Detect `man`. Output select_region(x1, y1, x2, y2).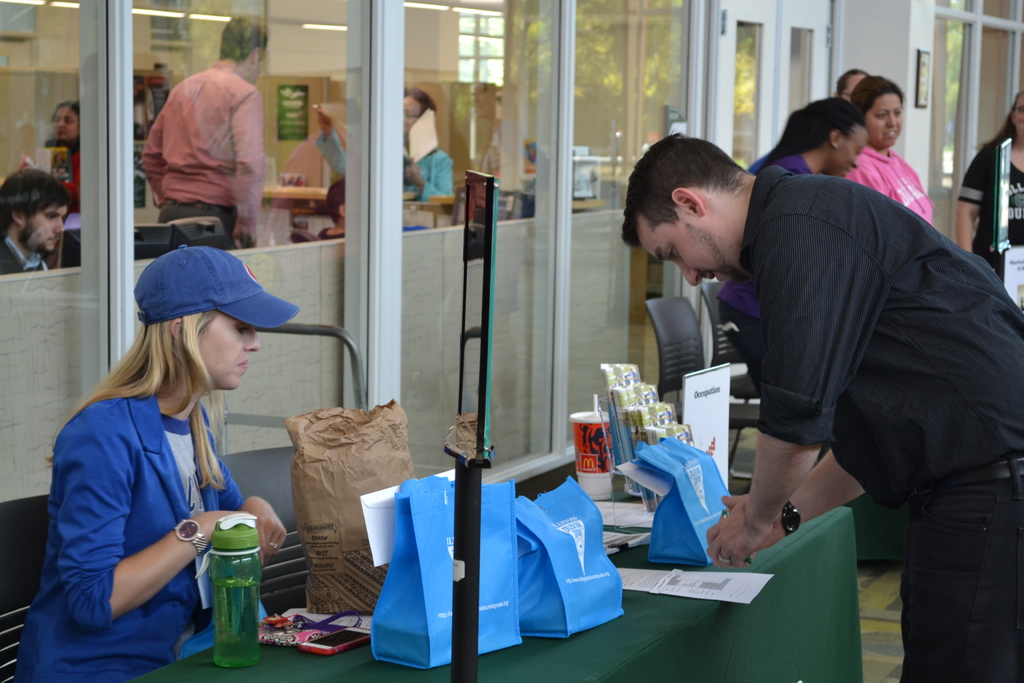
select_region(130, 45, 275, 237).
